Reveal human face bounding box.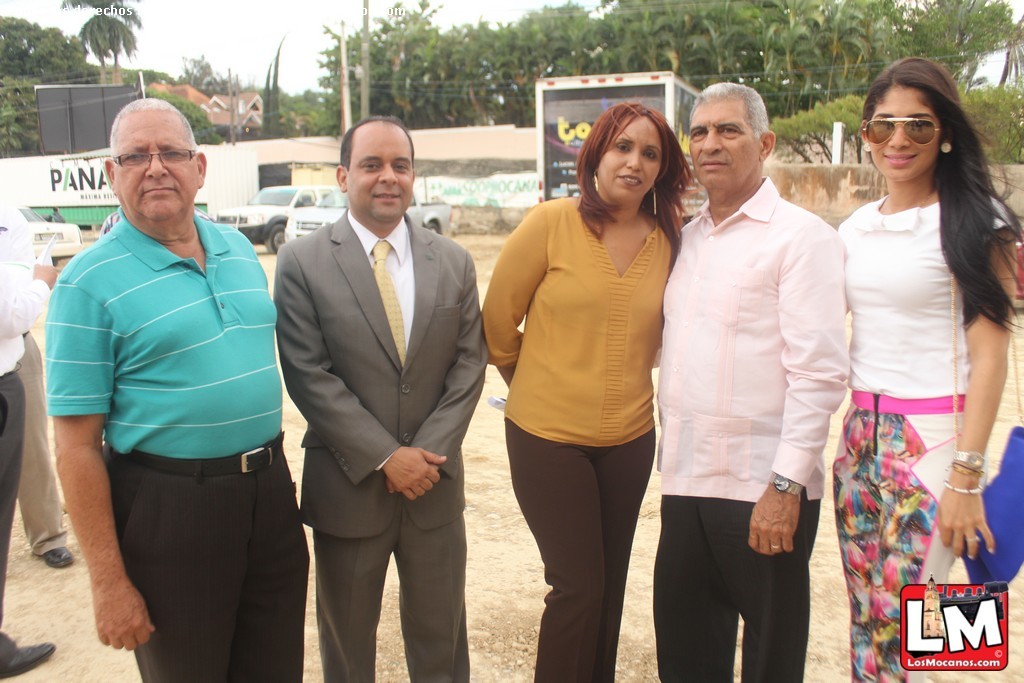
Revealed: locate(597, 121, 662, 199).
